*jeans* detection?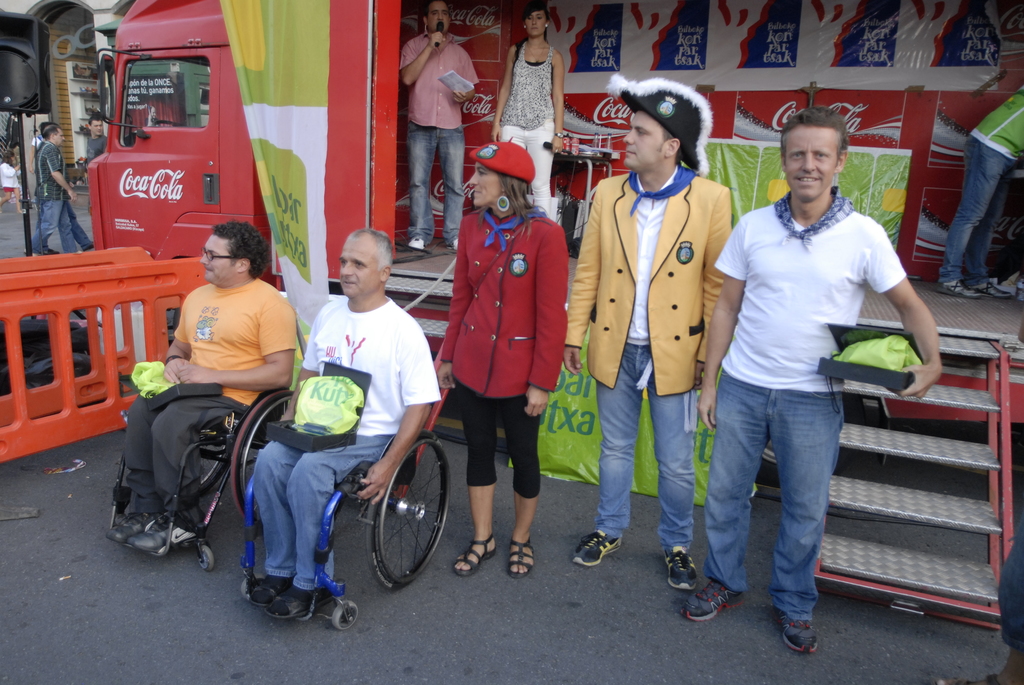
region(47, 373, 250, 528)
